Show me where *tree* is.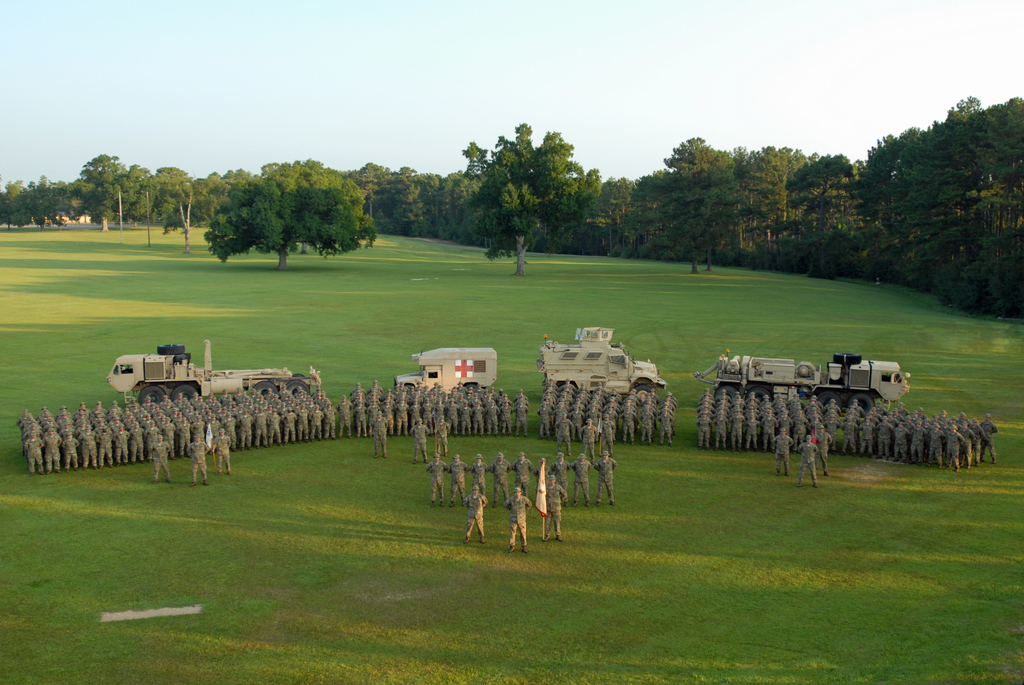
*tree* is at {"left": 65, "top": 177, "right": 89, "bottom": 228}.
